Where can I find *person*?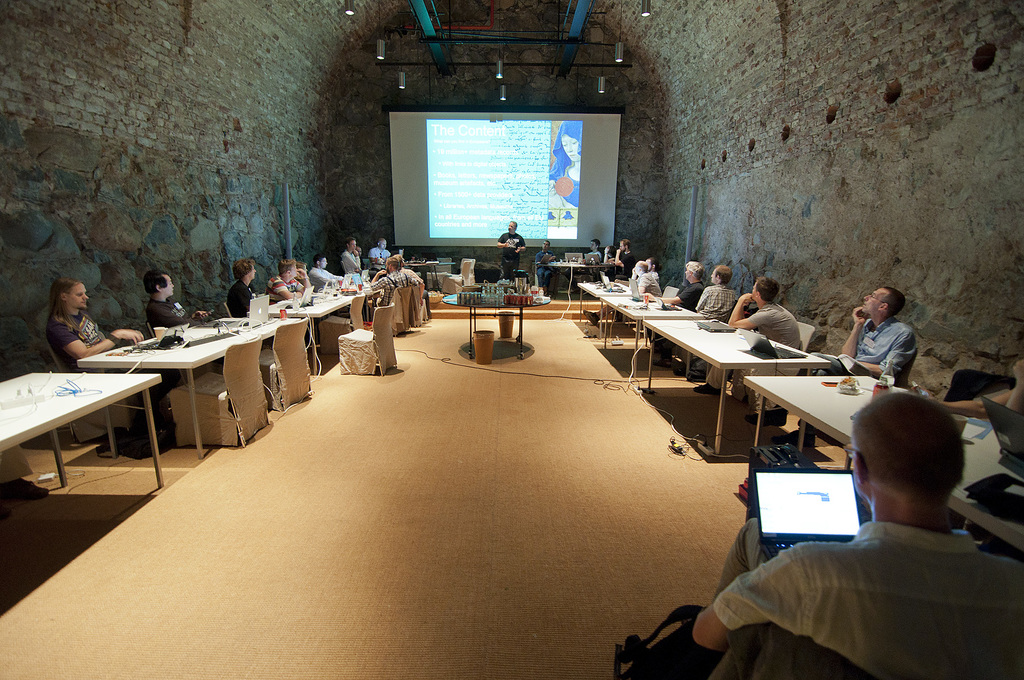
You can find it at [x1=339, y1=235, x2=363, y2=277].
